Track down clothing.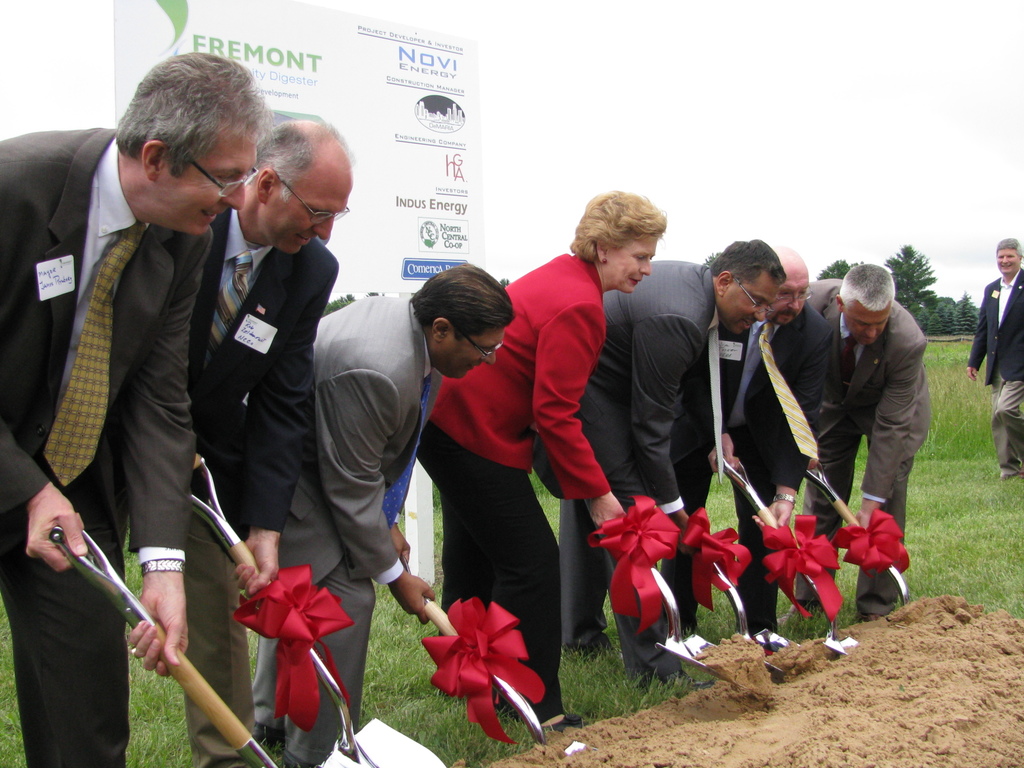
Tracked to (202, 201, 346, 756).
